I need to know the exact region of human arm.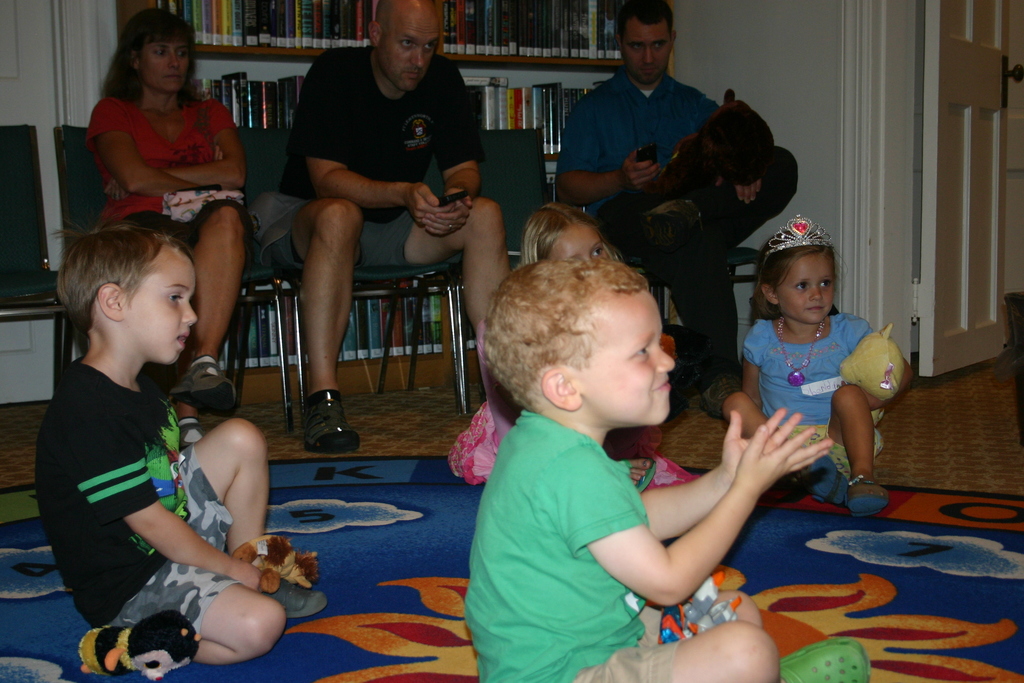
Region: (left=739, top=325, right=767, bottom=386).
